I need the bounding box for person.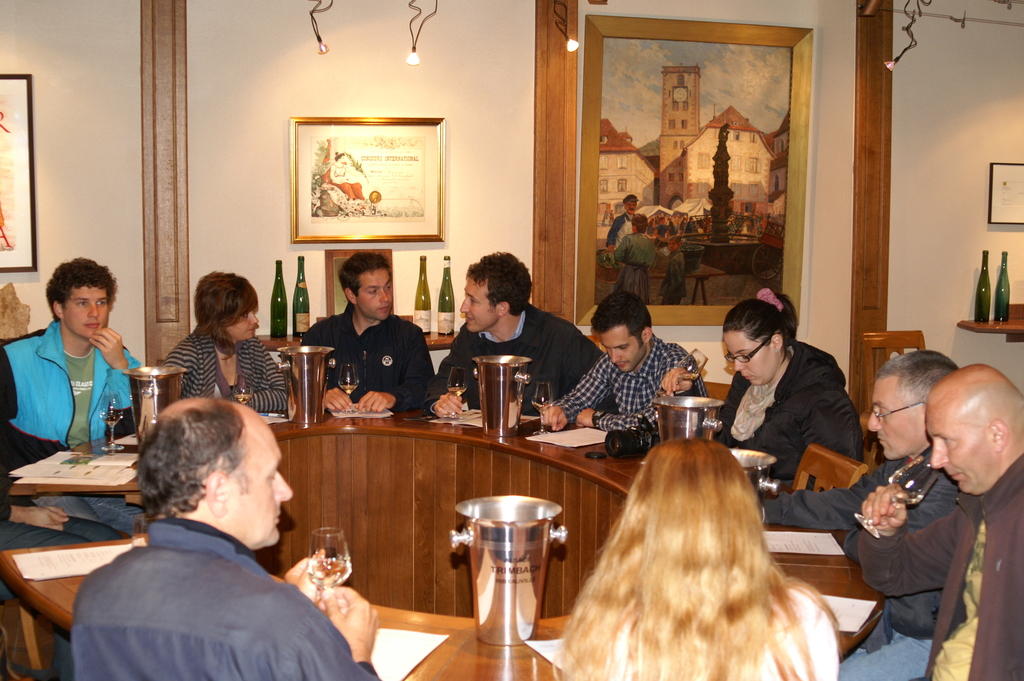
Here it is: BBox(157, 265, 298, 415).
